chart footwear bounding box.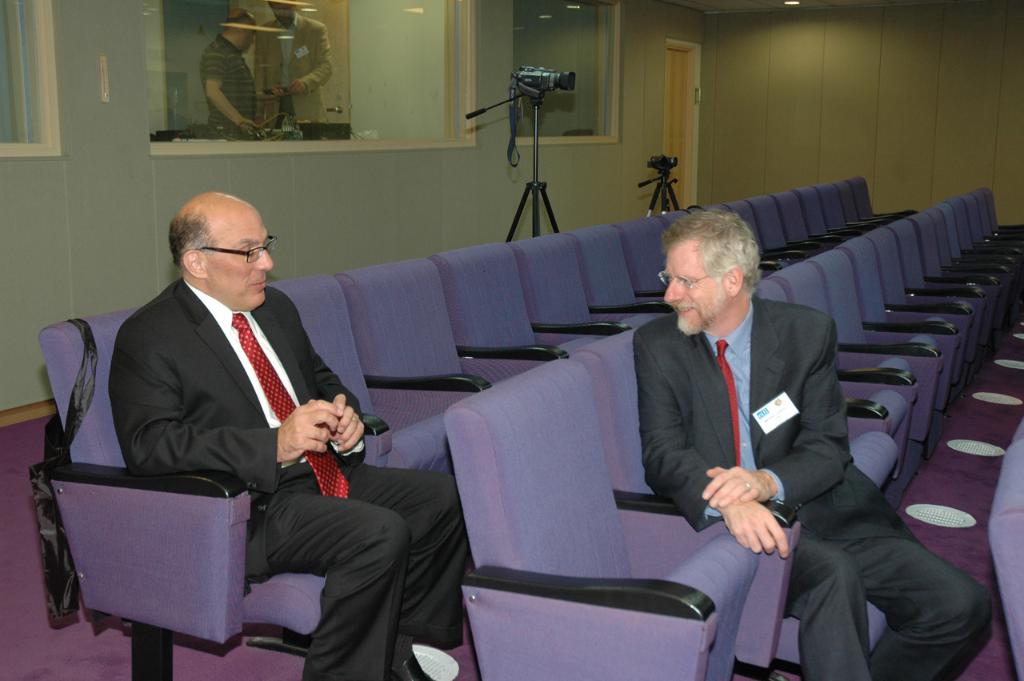
Charted: detection(392, 651, 432, 680).
